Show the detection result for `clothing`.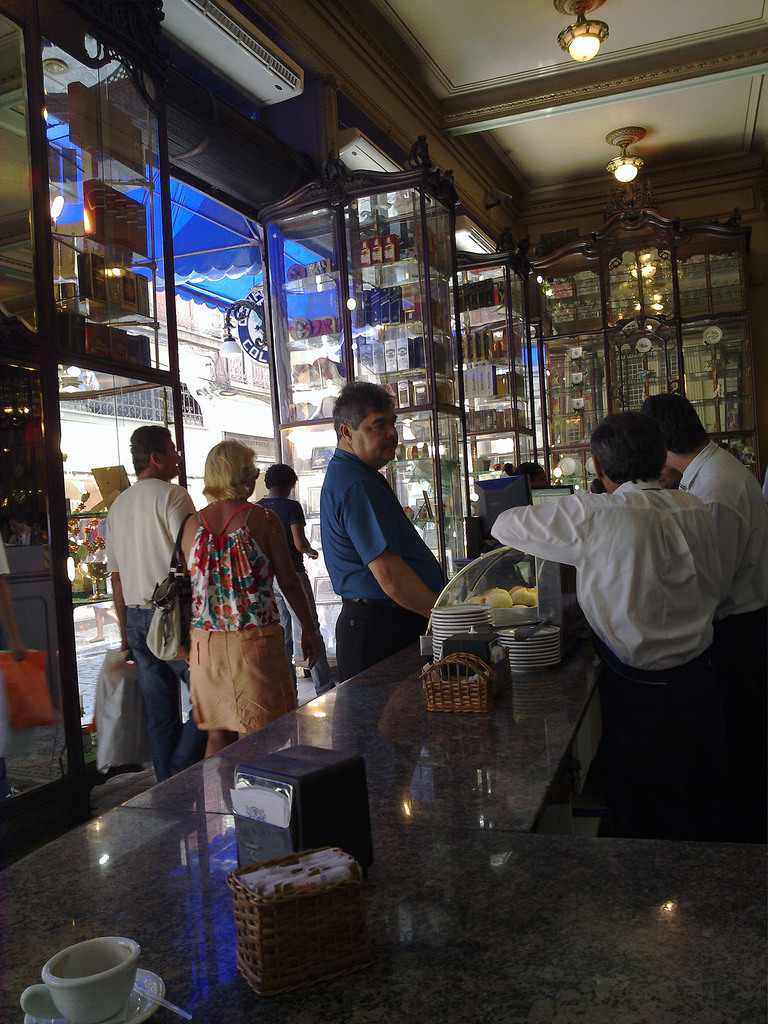
186,483,317,738.
